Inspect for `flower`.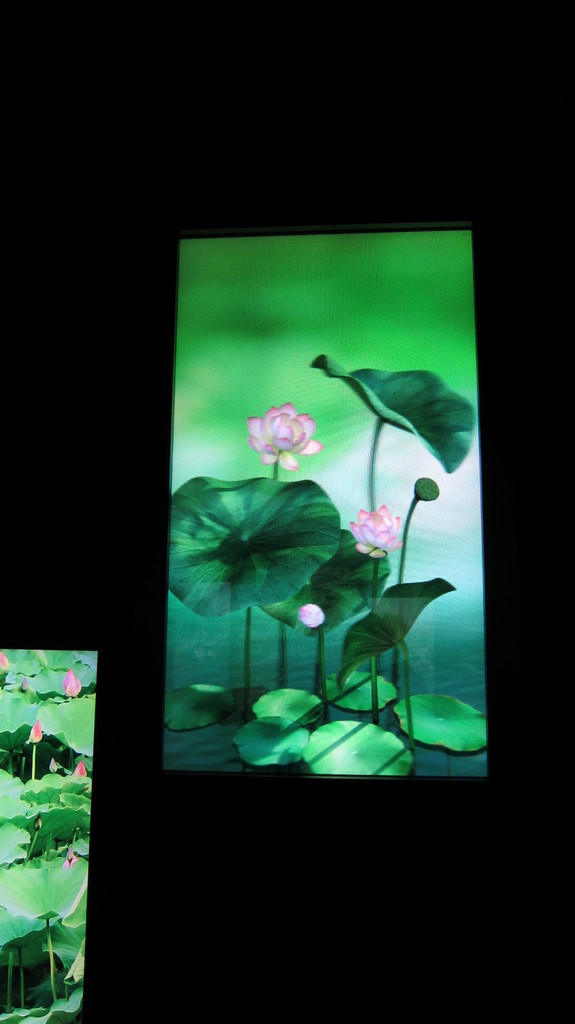
Inspection: x1=0, y1=648, x2=9, y2=669.
